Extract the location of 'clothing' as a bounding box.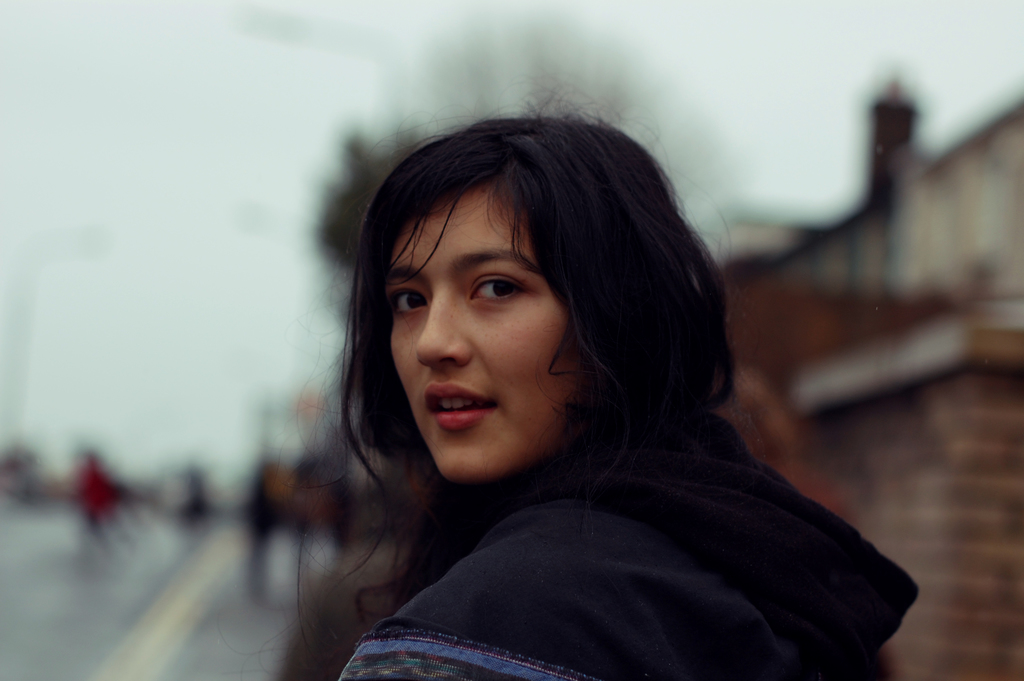
[left=266, top=361, right=947, bottom=672].
